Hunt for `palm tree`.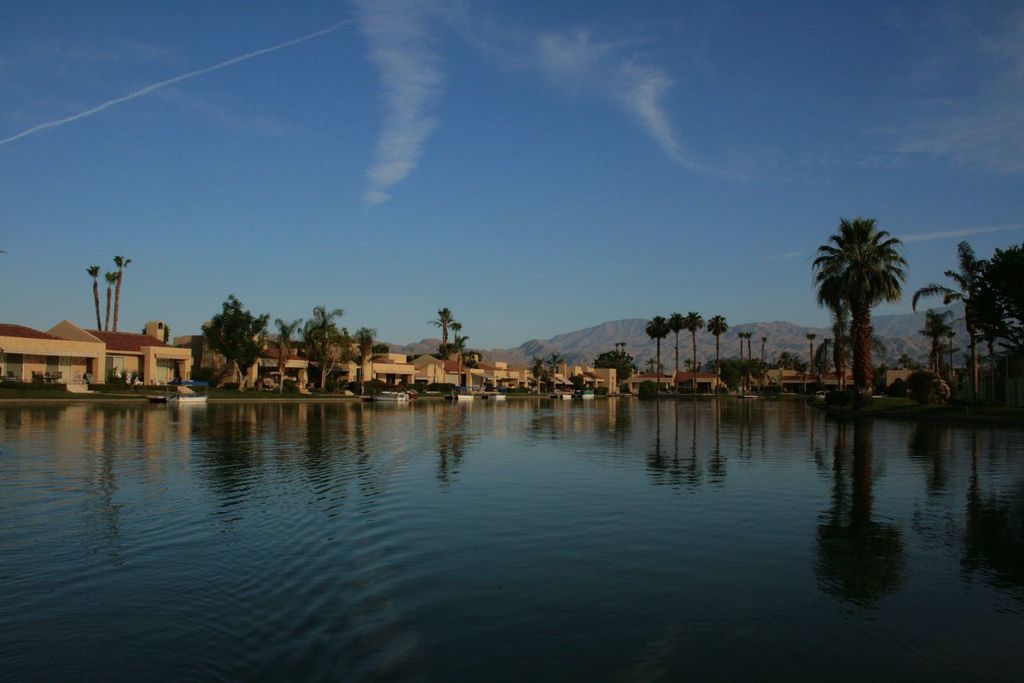
Hunted down at 282:317:305:359.
